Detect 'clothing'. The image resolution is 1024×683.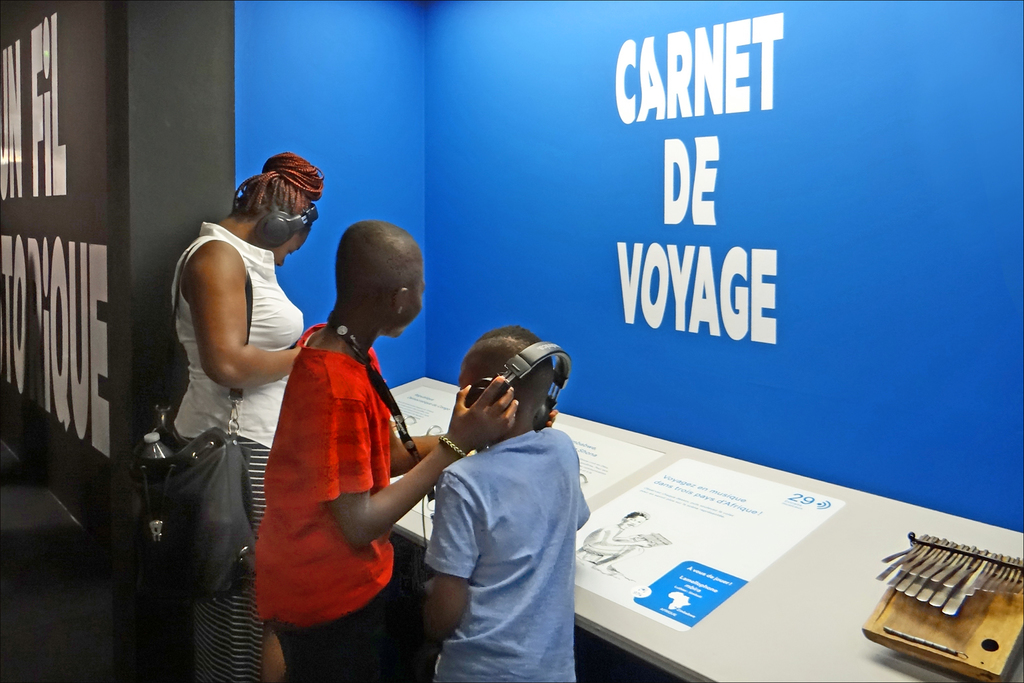
region(257, 321, 399, 682).
